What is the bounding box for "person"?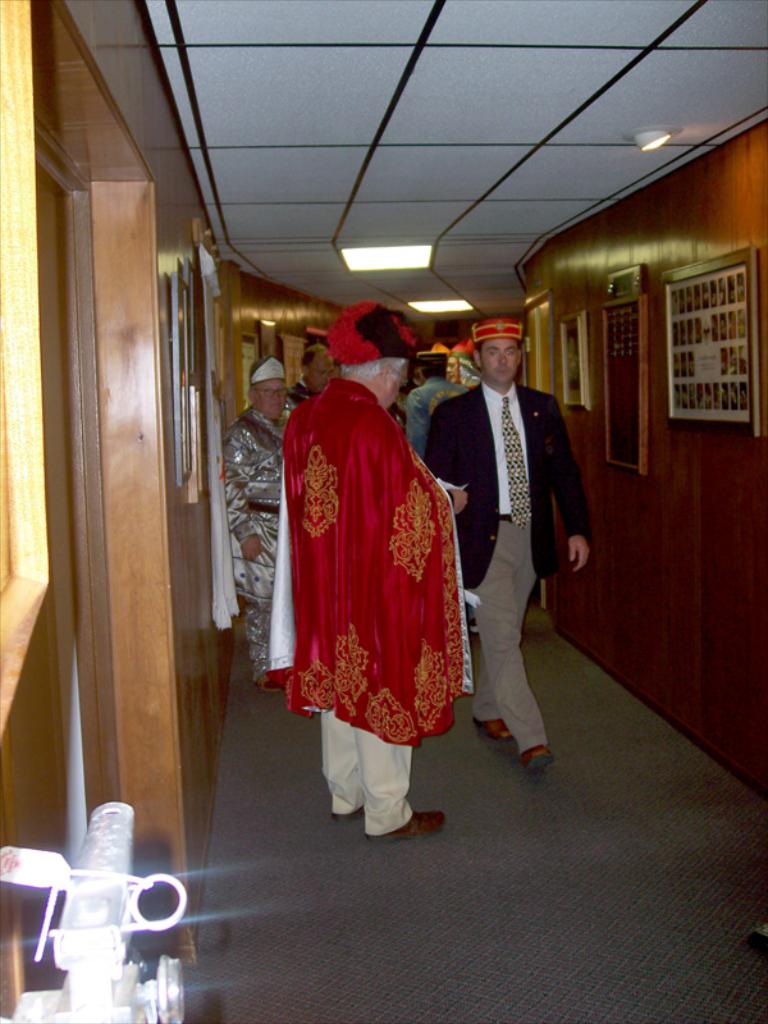
detection(416, 317, 599, 786).
